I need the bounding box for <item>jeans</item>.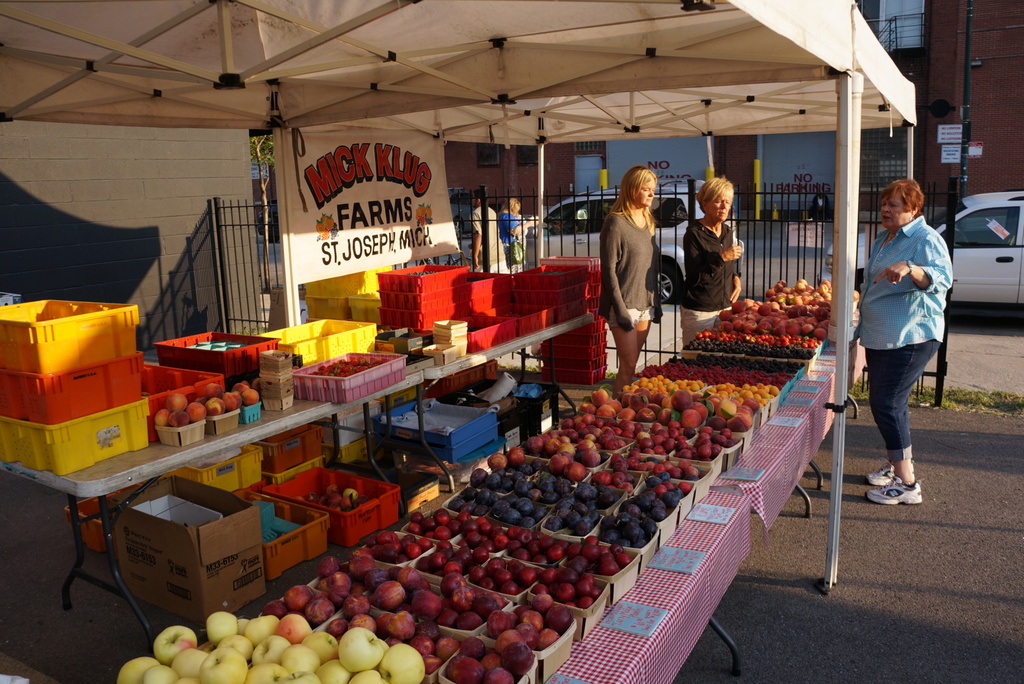
Here it is: left=878, top=353, right=941, bottom=486.
